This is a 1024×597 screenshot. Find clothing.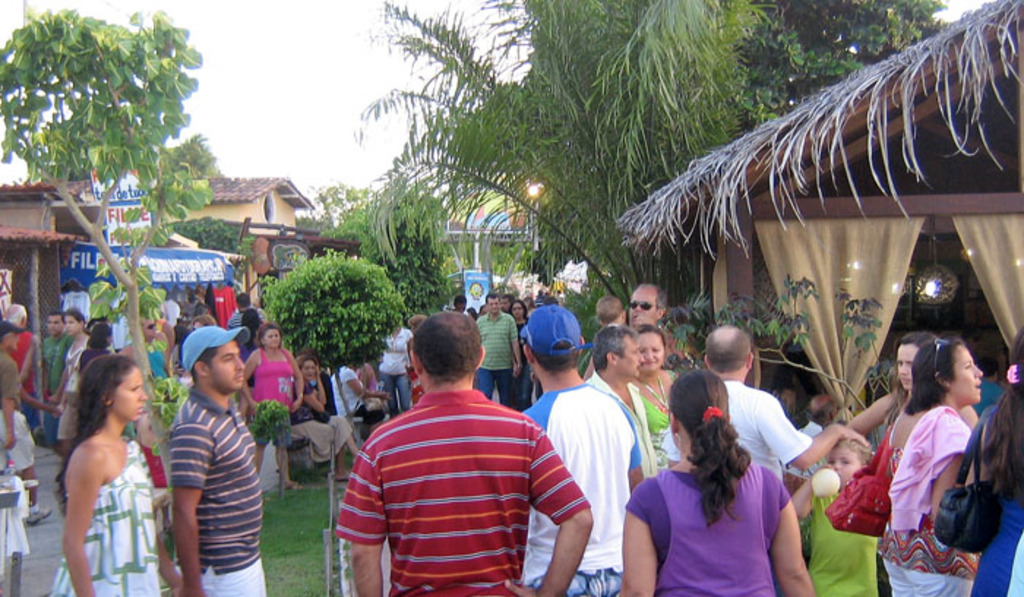
Bounding box: <bbox>0, 414, 37, 476</bbox>.
